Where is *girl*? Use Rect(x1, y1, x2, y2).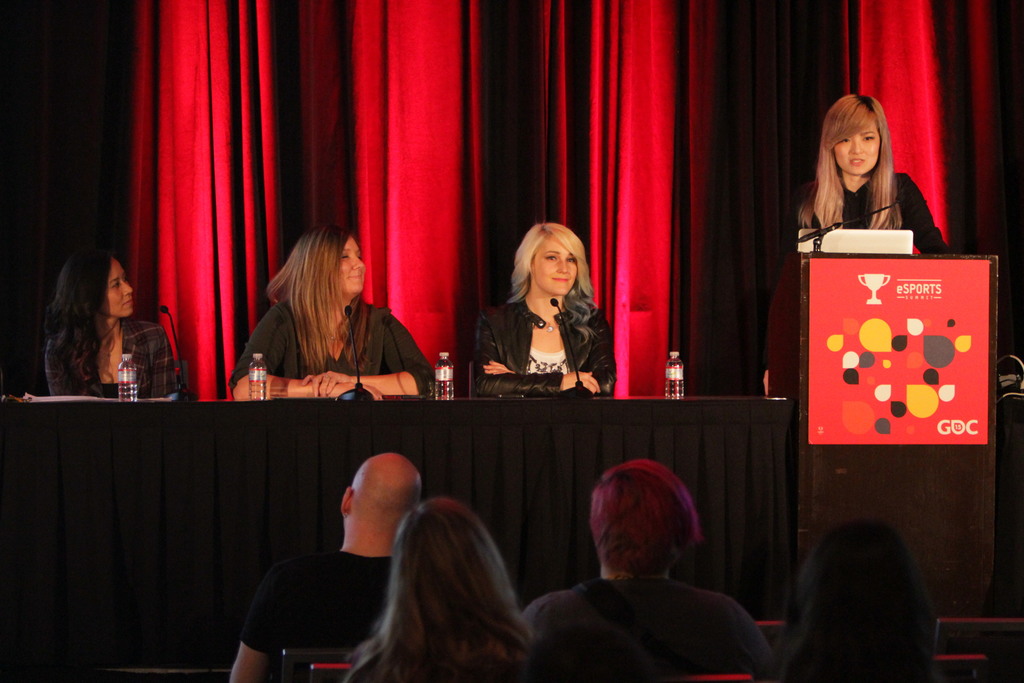
Rect(477, 222, 616, 397).
